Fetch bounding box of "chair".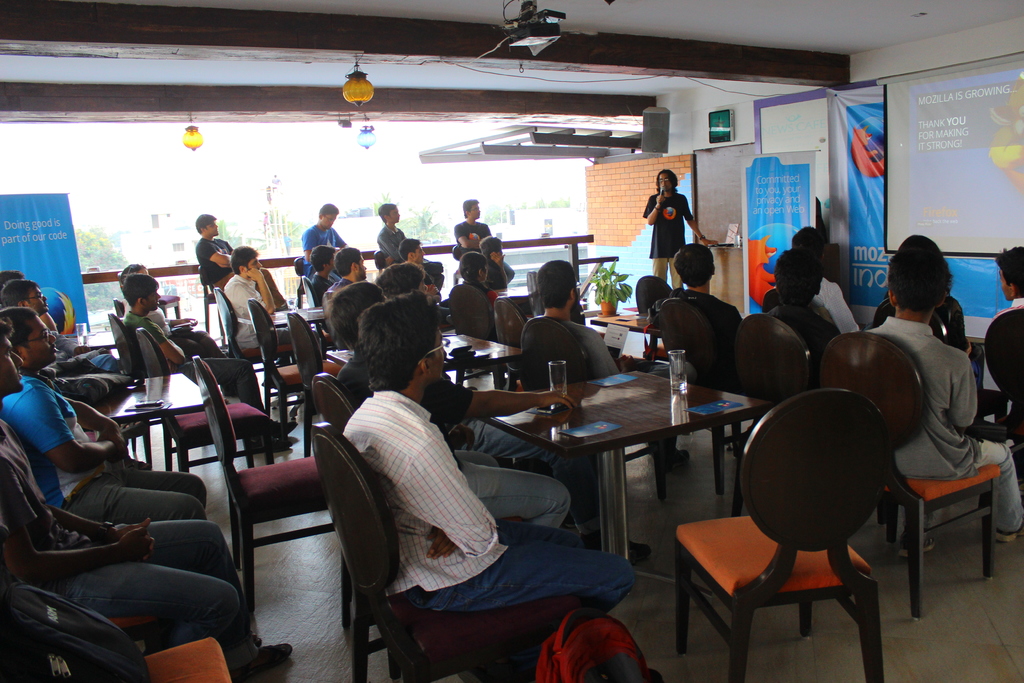
Bbox: rect(988, 308, 1023, 493).
